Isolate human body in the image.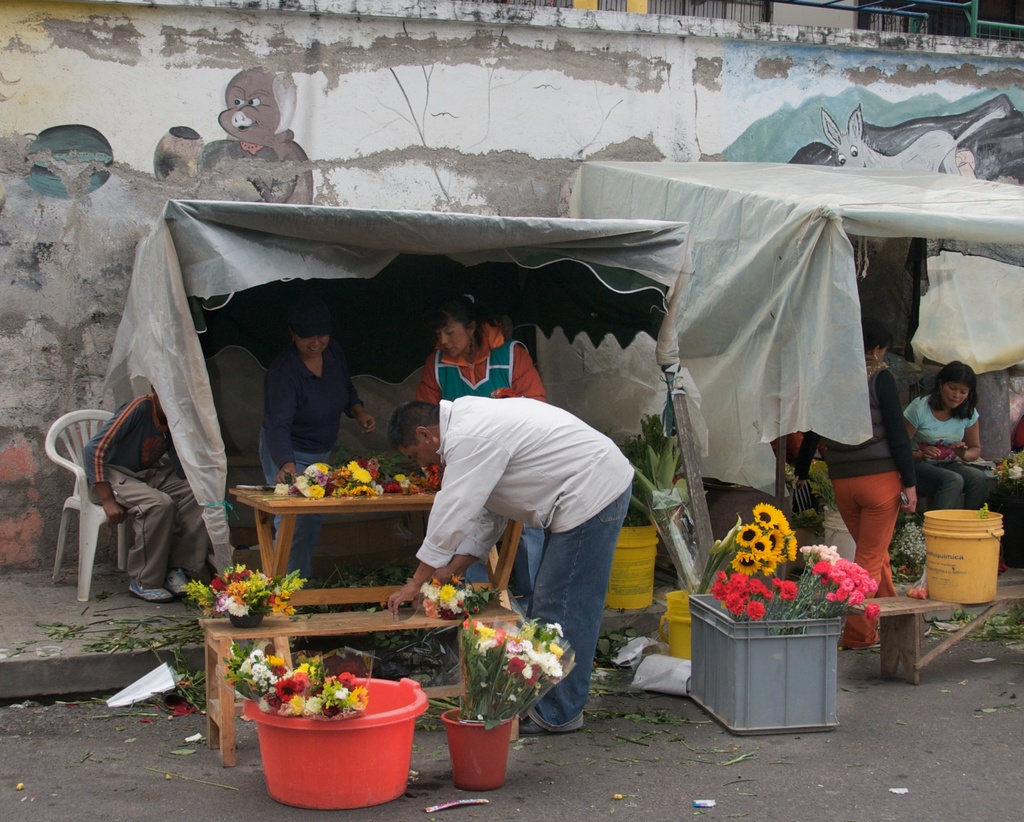
Isolated region: Rect(796, 325, 906, 650).
